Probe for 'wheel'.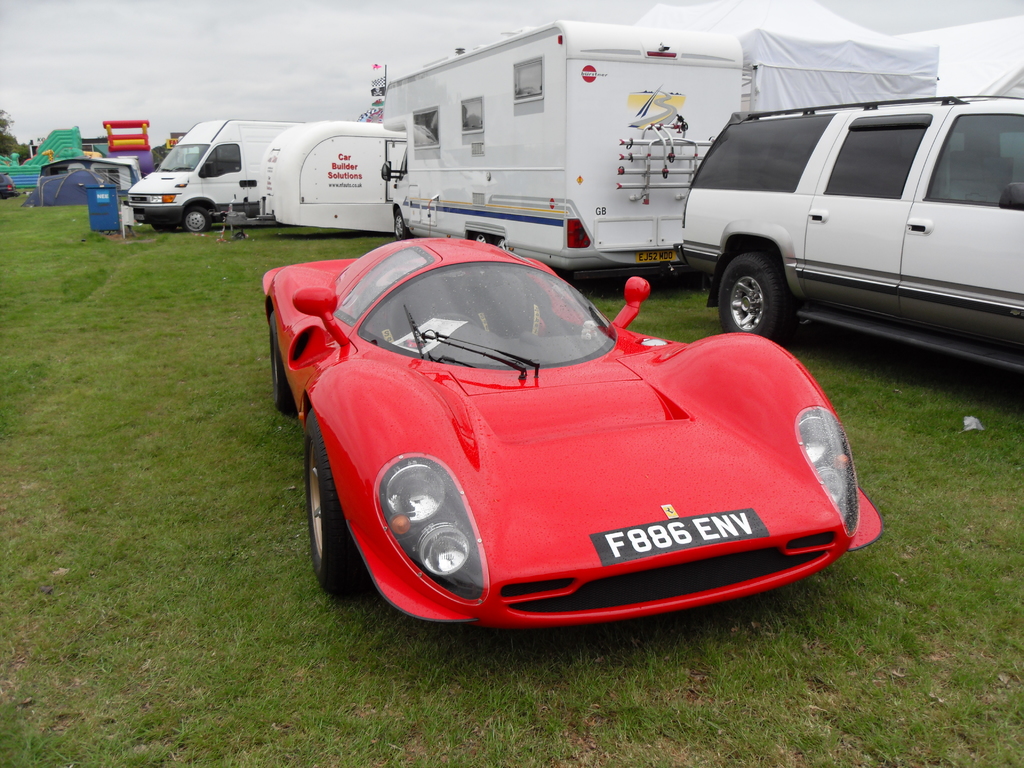
Probe result: [298, 432, 355, 596].
